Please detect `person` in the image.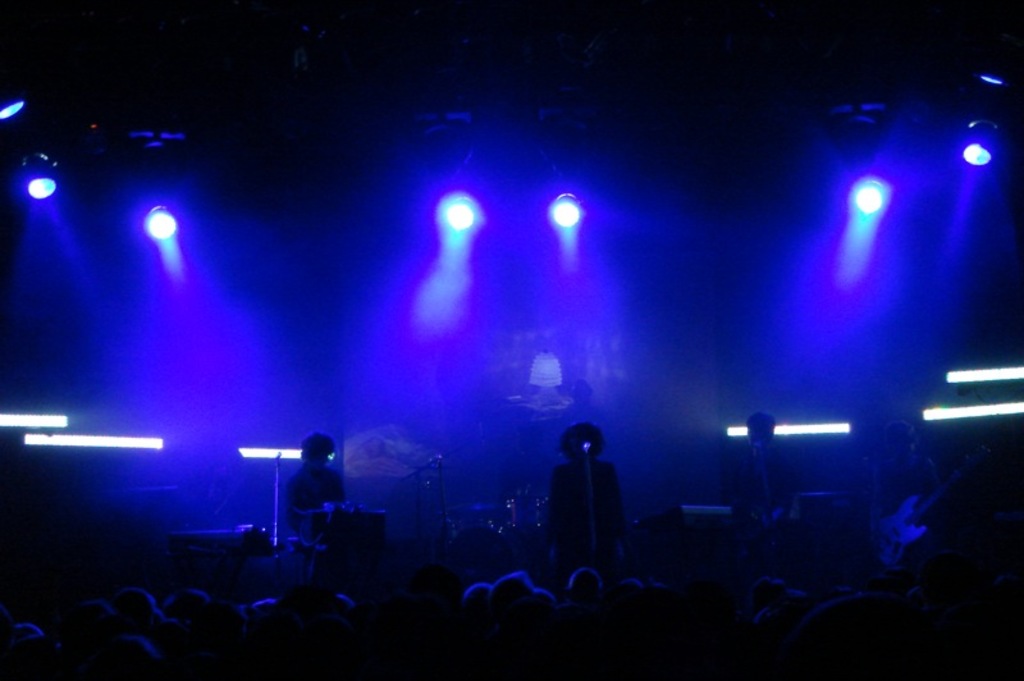
[x1=284, y1=428, x2=348, y2=539].
